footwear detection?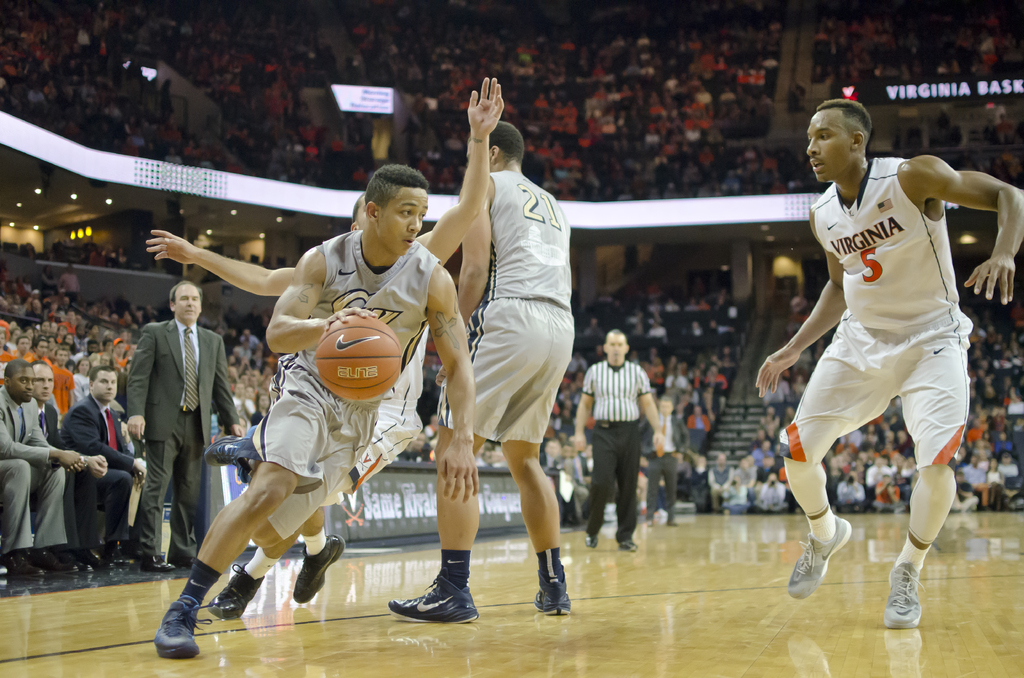
(582, 533, 598, 547)
